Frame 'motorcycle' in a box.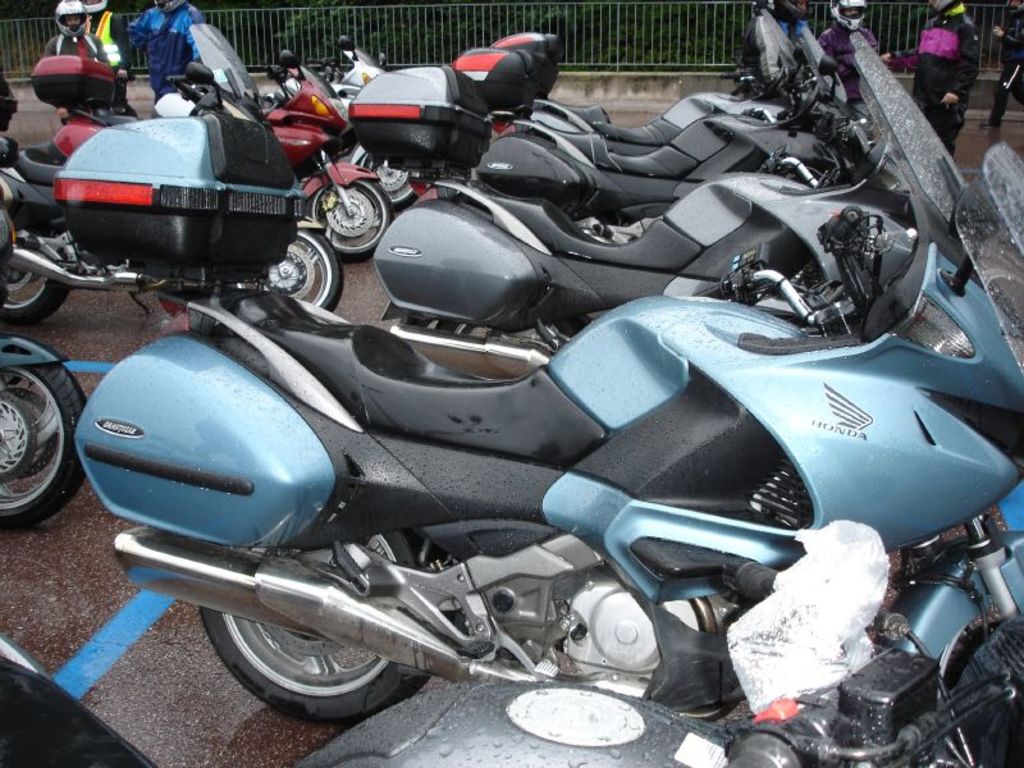
[329,31,380,97].
